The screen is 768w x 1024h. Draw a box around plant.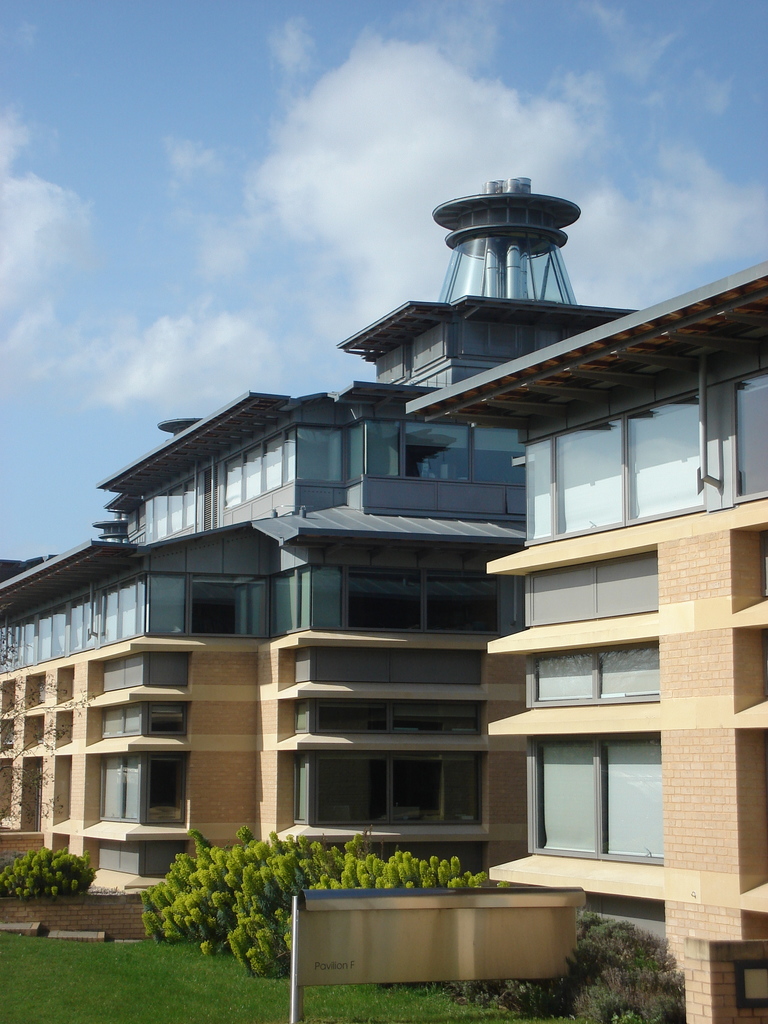
box=[0, 841, 97, 902].
